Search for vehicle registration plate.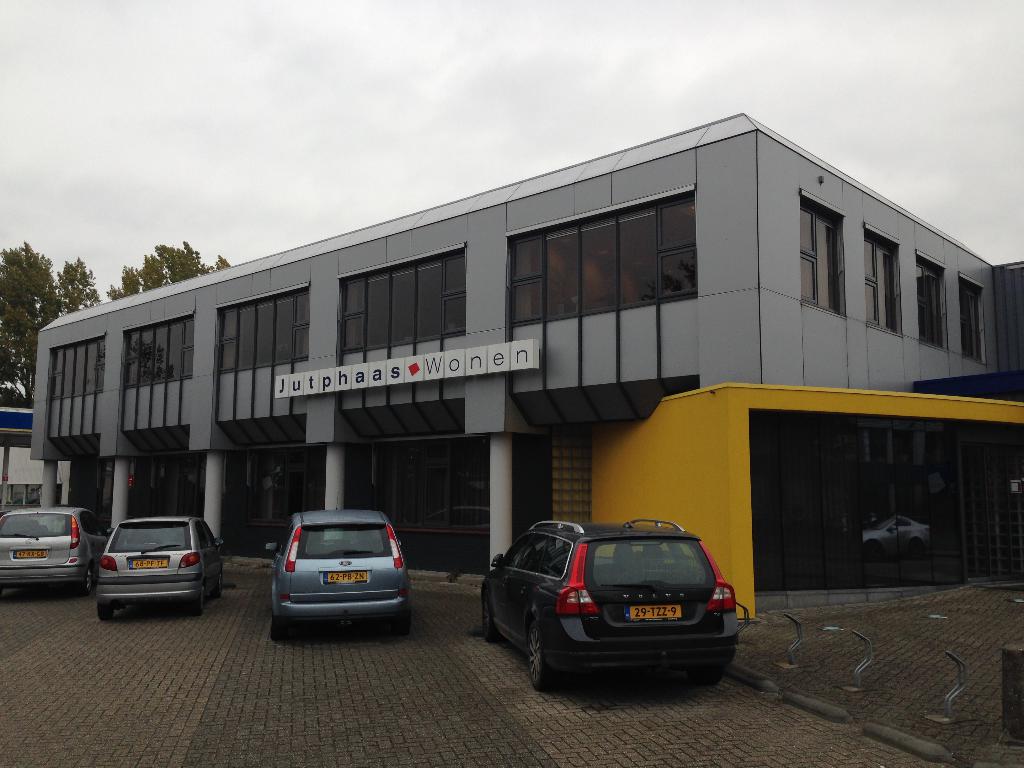
Found at [12,549,46,557].
